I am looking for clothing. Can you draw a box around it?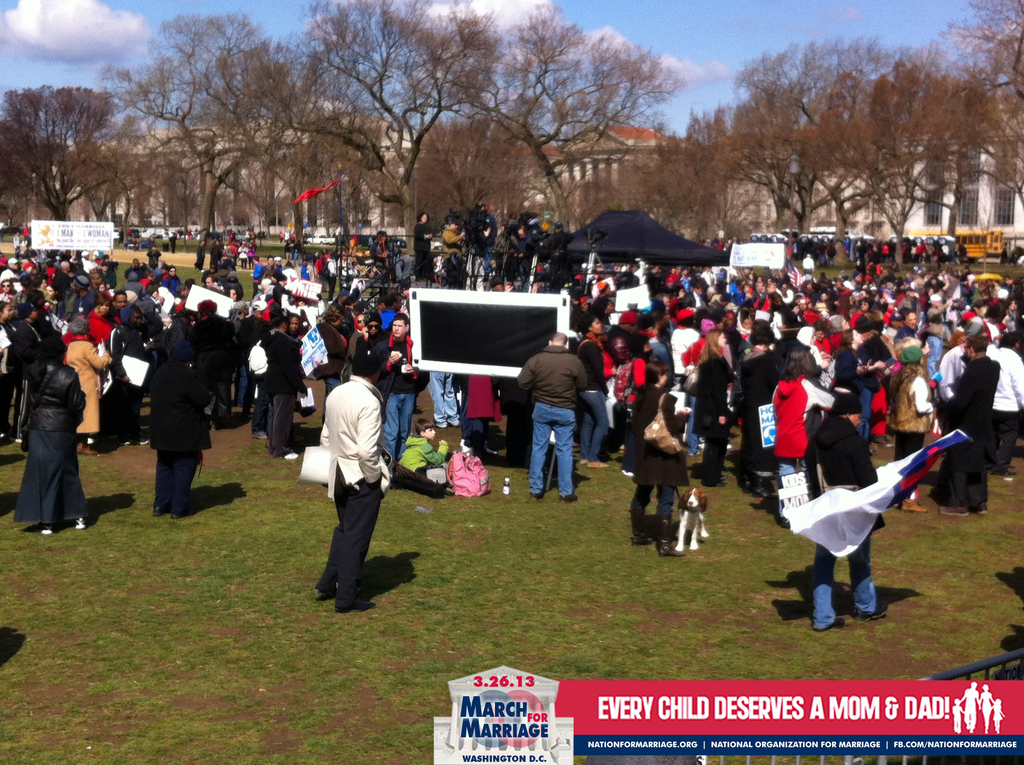
Sure, the bounding box is rect(997, 347, 1023, 488).
